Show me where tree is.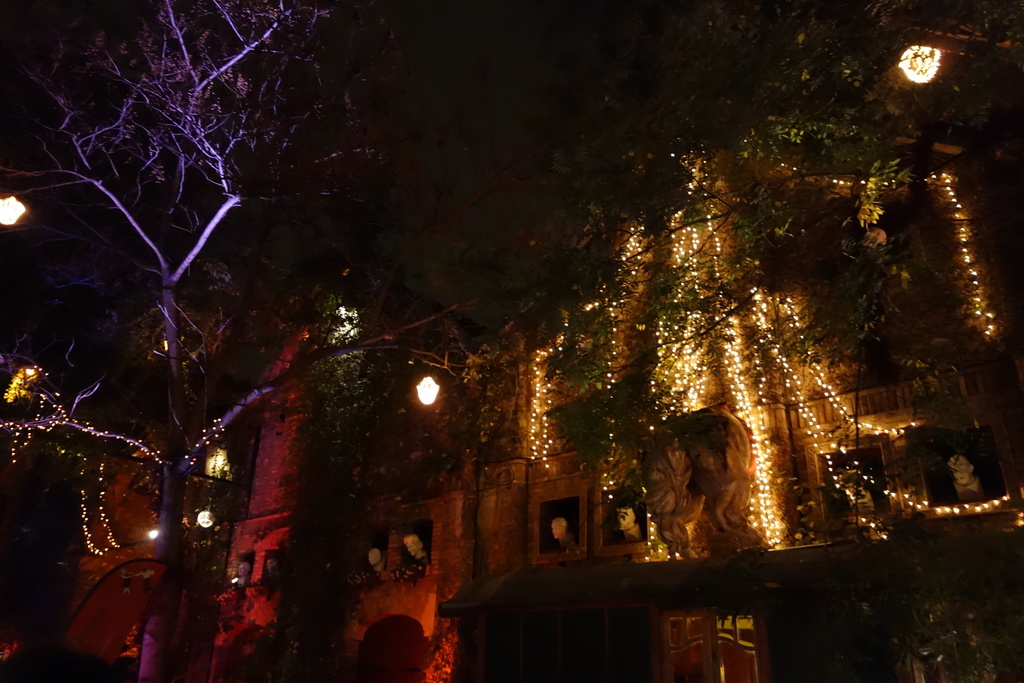
tree is at [263, 285, 380, 682].
